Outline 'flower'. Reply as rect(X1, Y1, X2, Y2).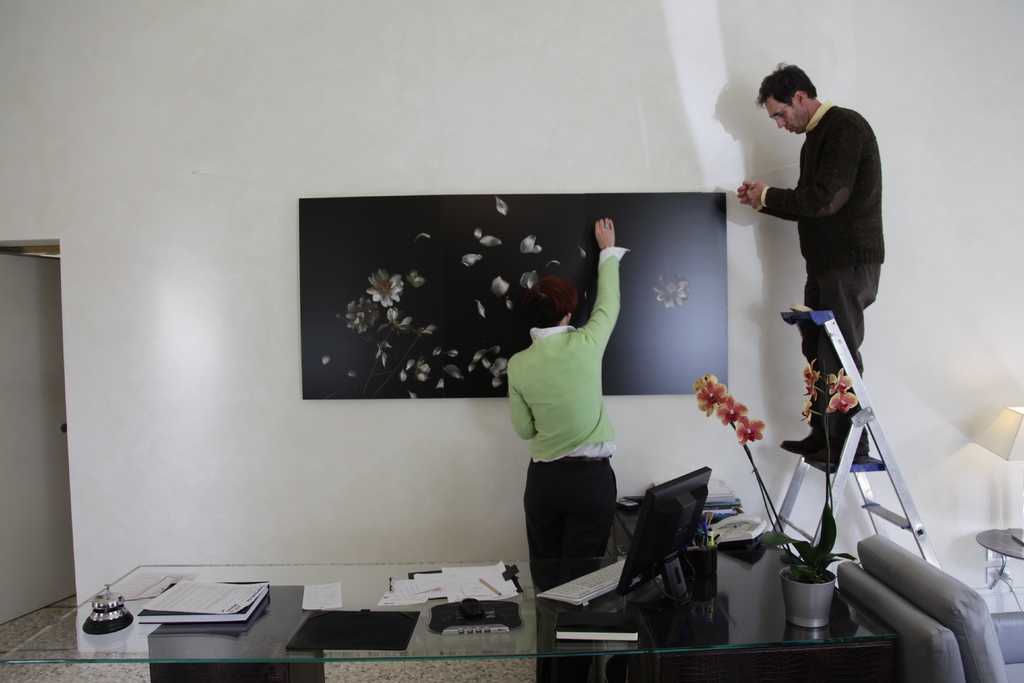
rect(368, 267, 406, 306).
